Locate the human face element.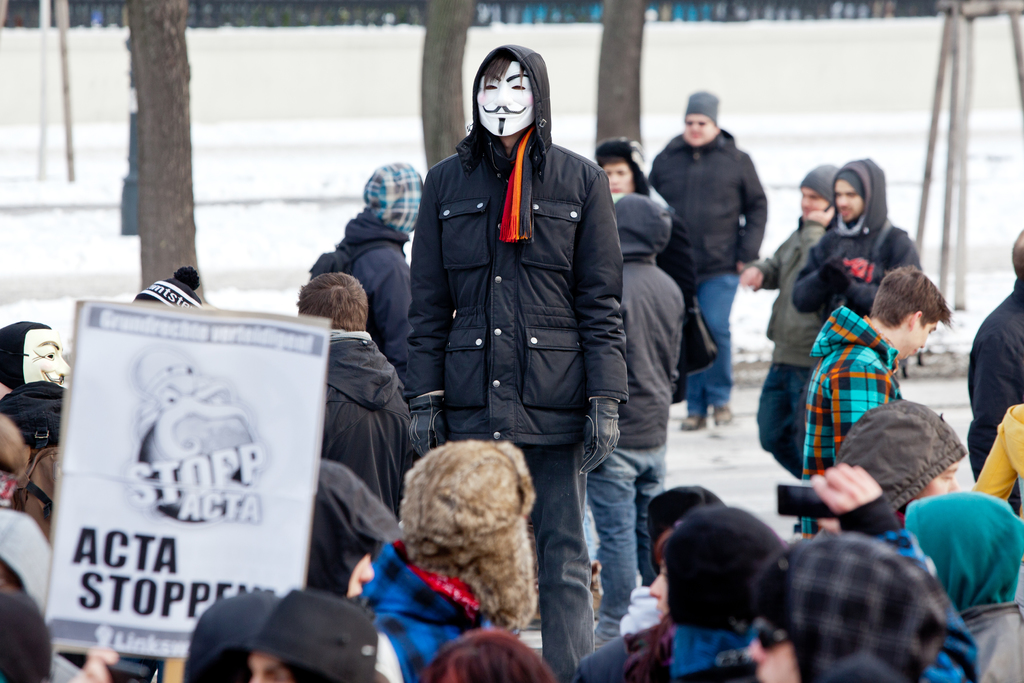
Element bbox: (250, 653, 292, 682).
